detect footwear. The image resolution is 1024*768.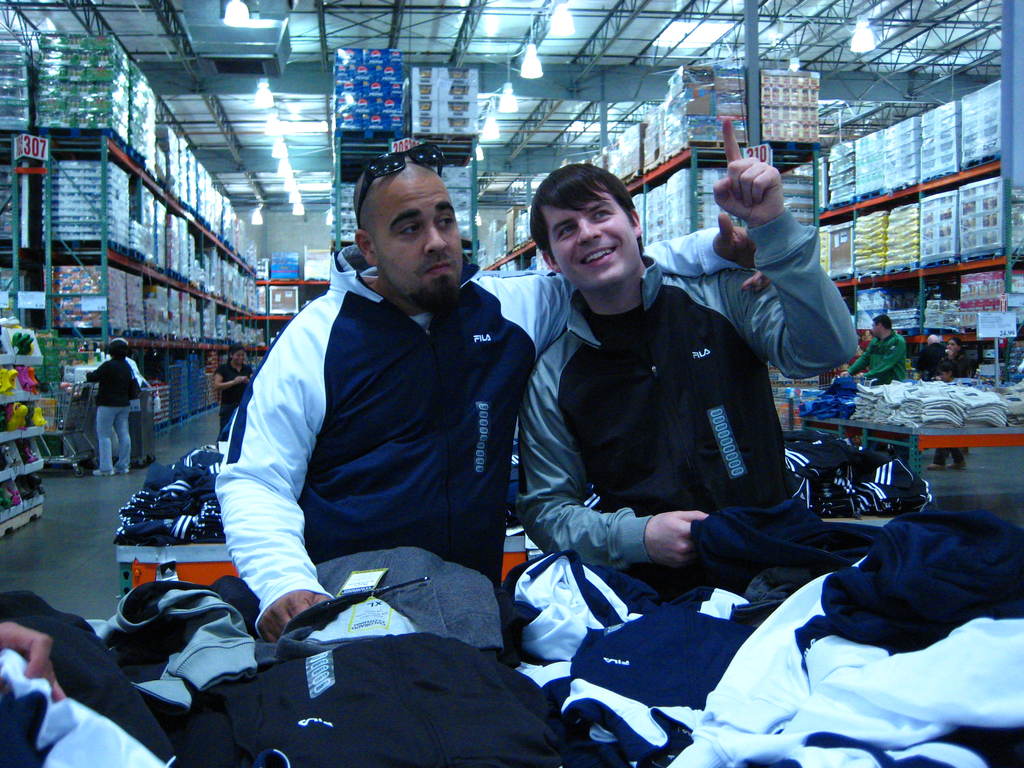
region(92, 470, 114, 479).
